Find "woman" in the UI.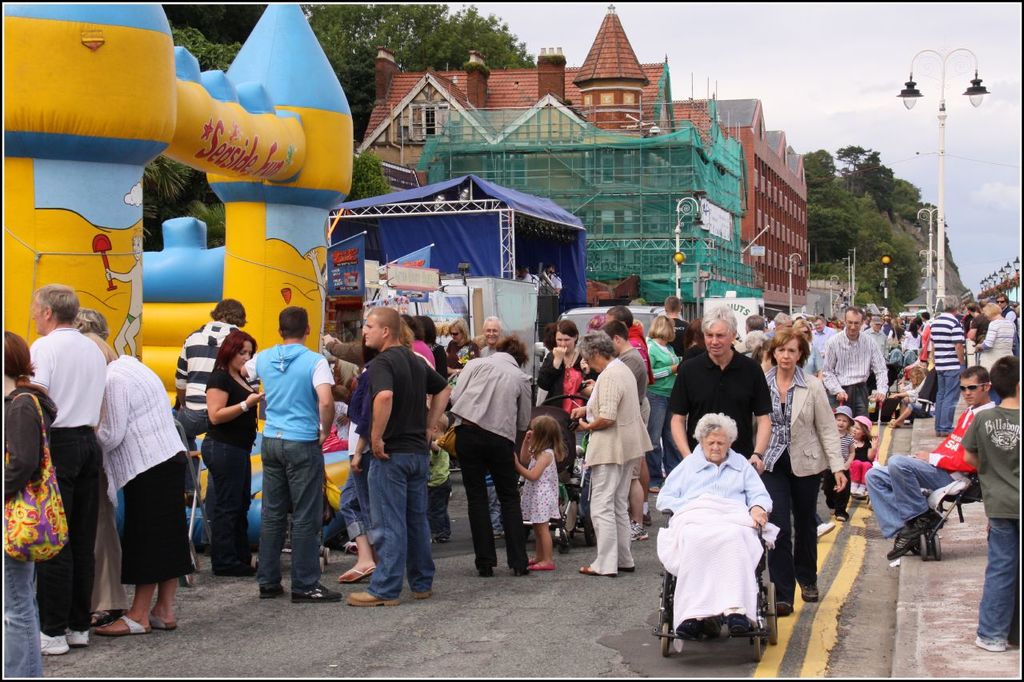
UI element at 764, 330, 847, 612.
